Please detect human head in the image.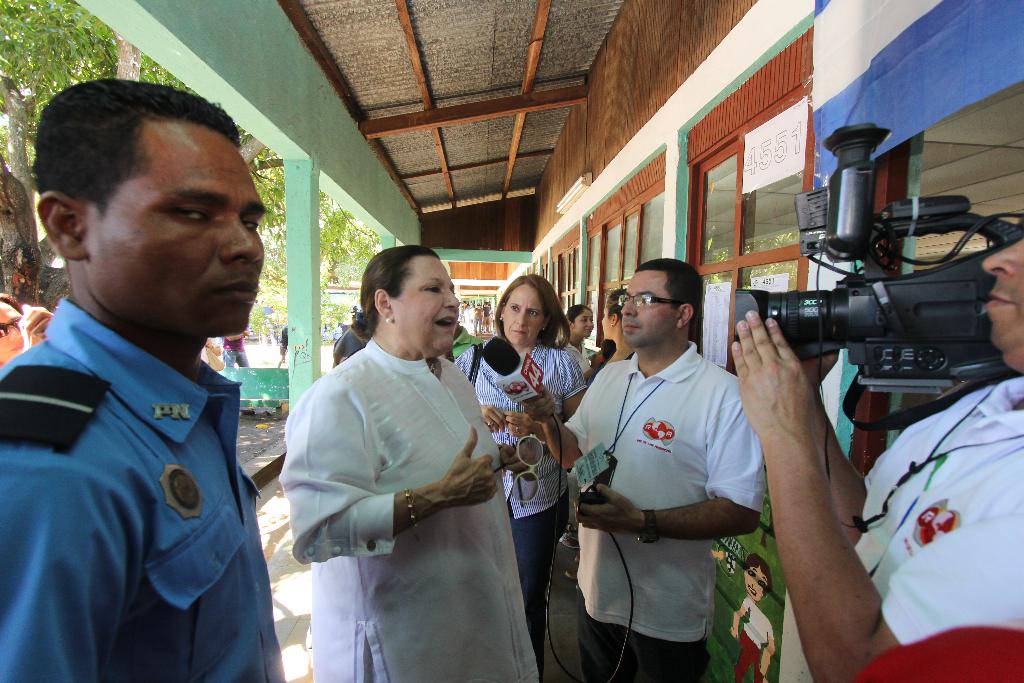
976,236,1023,372.
